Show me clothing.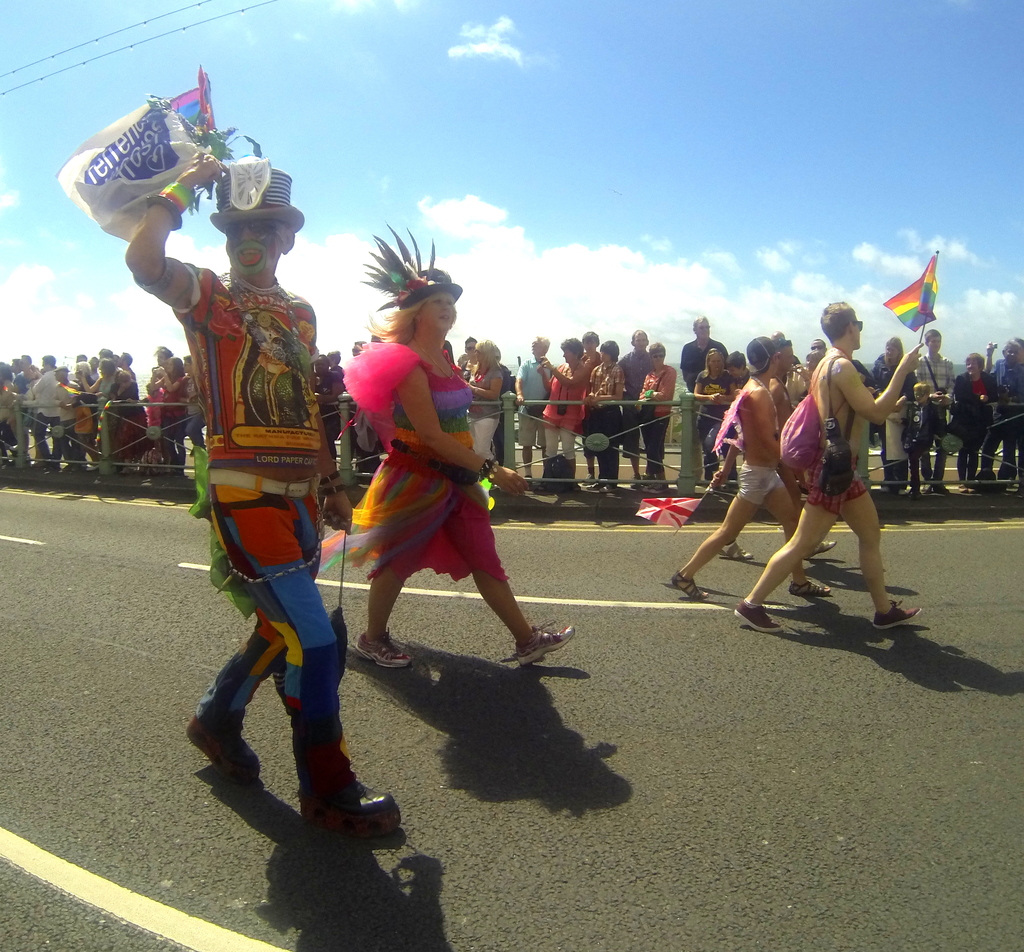
clothing is here: (x1=909, y1=403, x2=938, y2=491).
